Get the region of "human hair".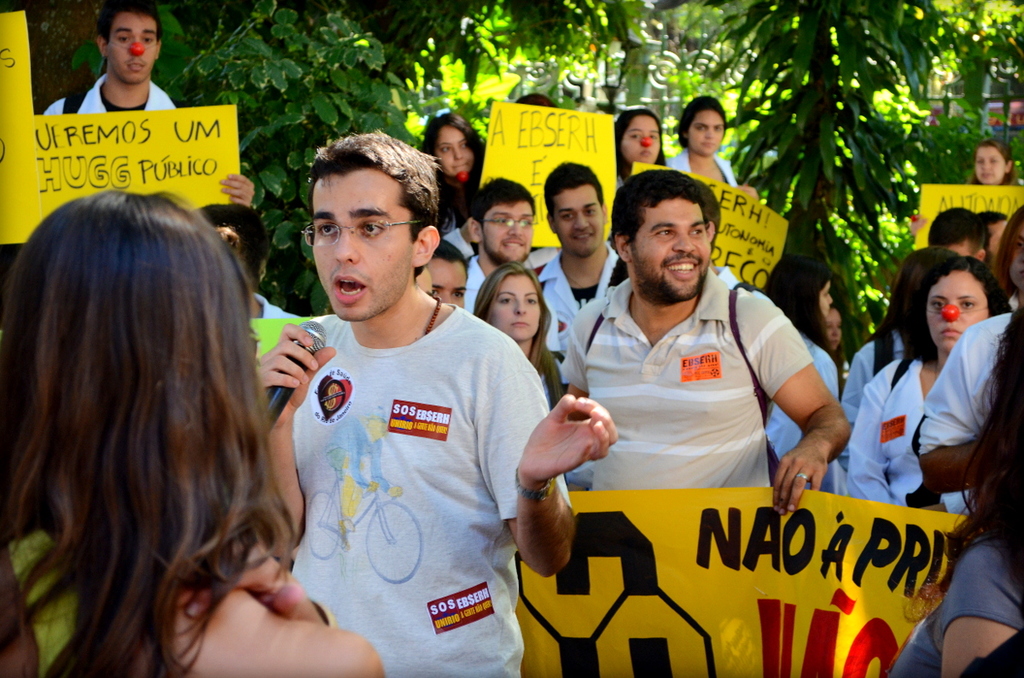
detection(995, 203, 1023, 299).
